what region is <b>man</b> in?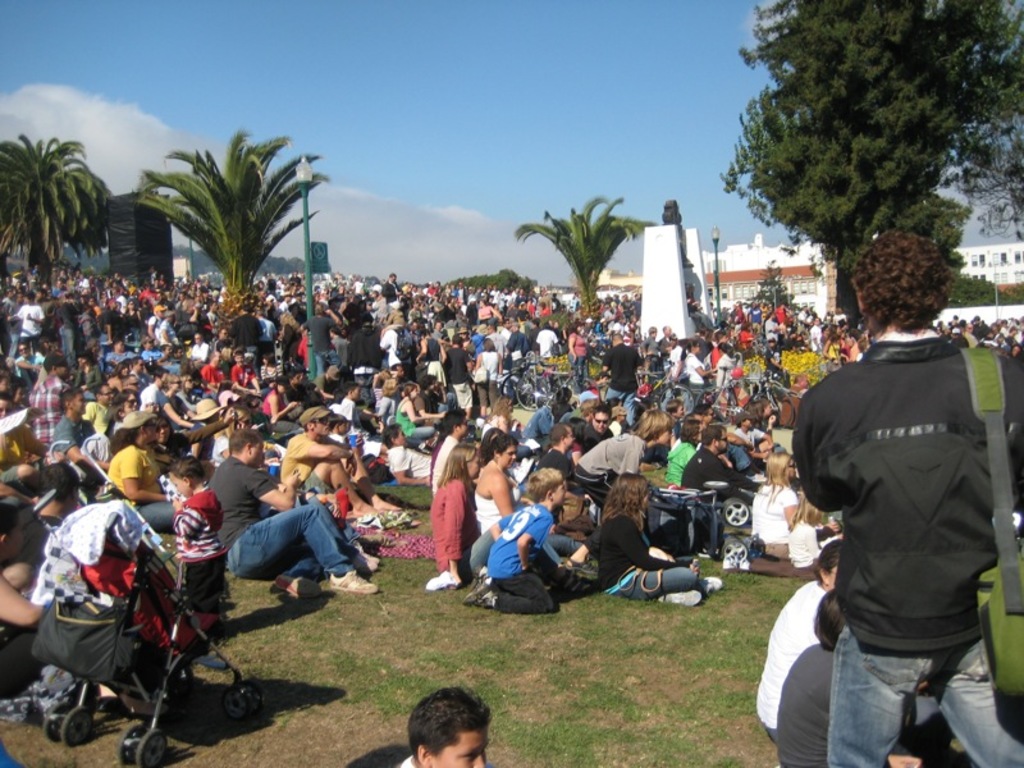
[left=443, top=332, right=475, bottom=417].
